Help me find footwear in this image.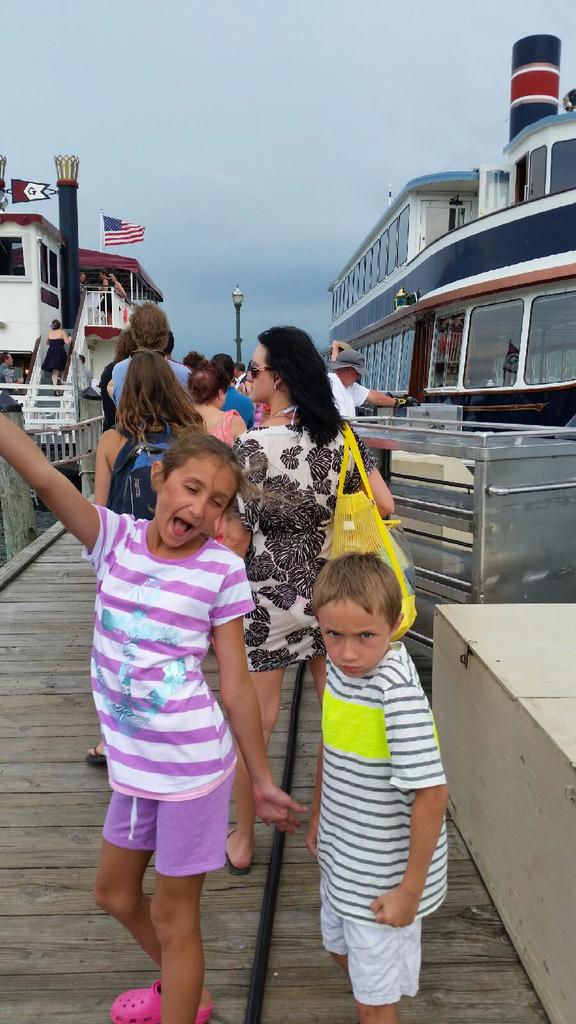
Found it: [84, 745, 108, 767].
